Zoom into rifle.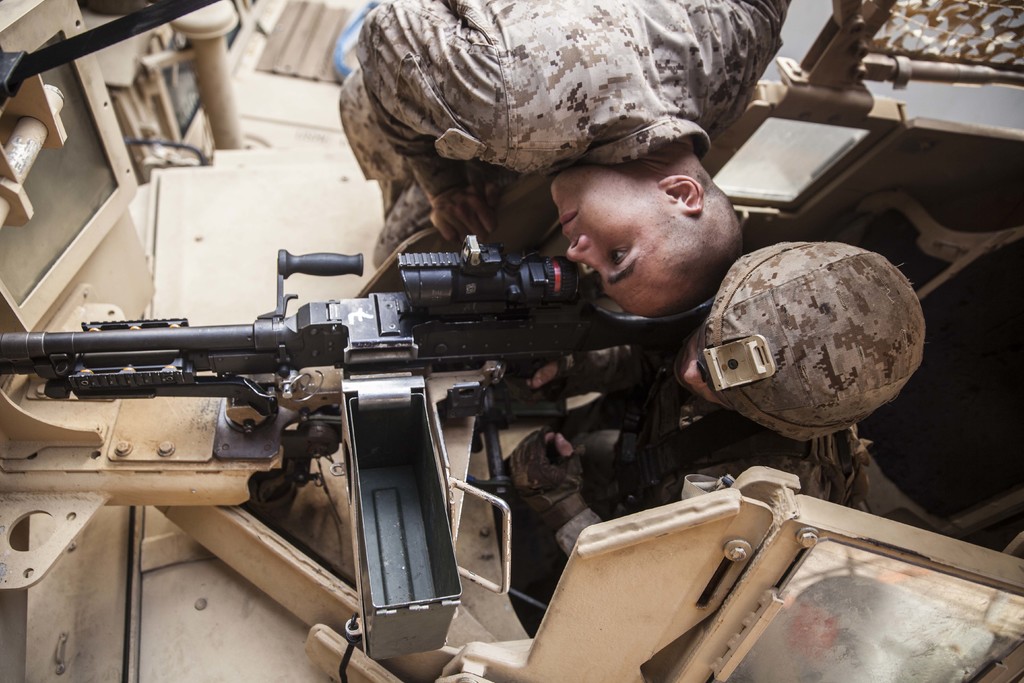
Zoom target: box=[0, 234, 716, 533].
